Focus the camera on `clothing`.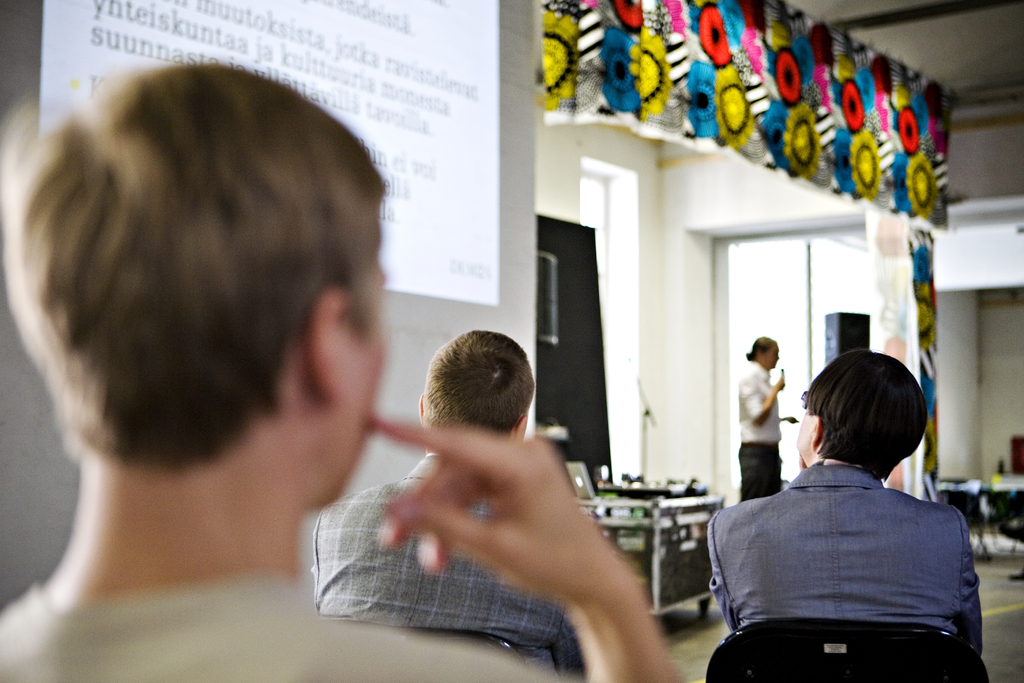
Focus region: 733/356/785/506.
